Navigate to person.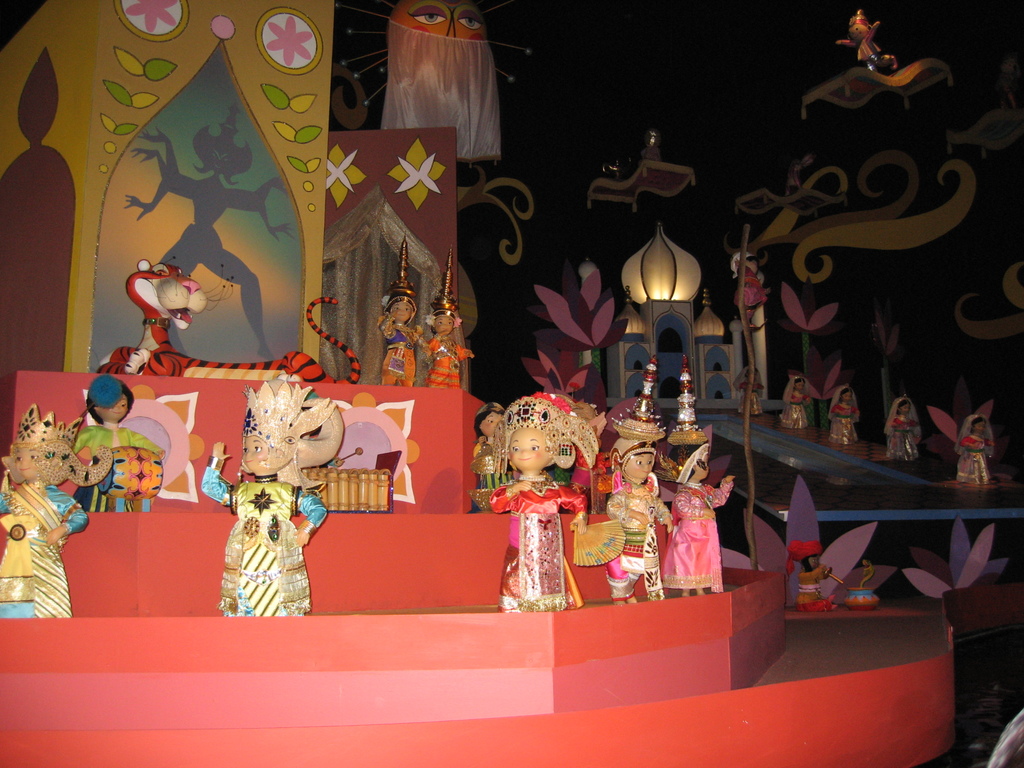
Navigation target: bbox(413, 244, 476, 388).
